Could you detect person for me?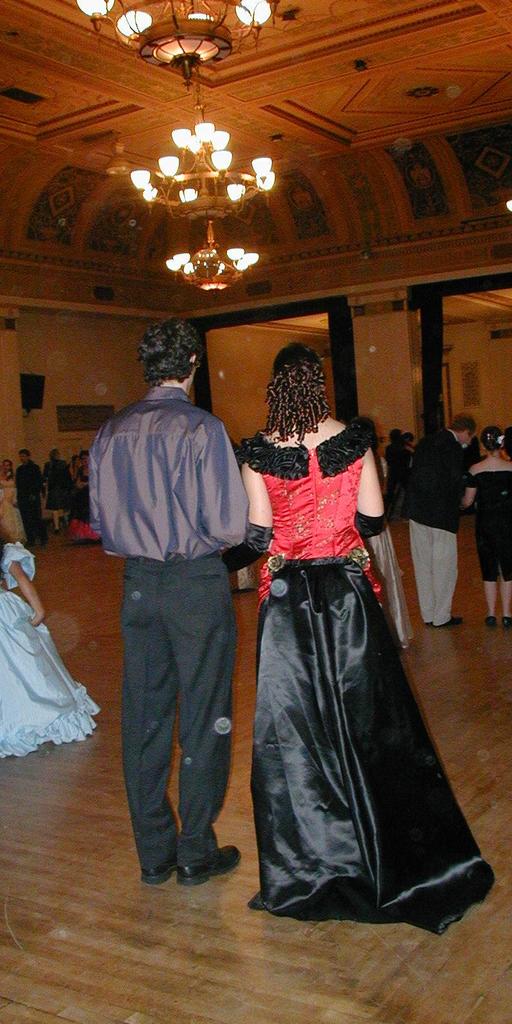
Detection result: {"x1": 0, "y1": 445, "x2": 77, "y2": 543}.
